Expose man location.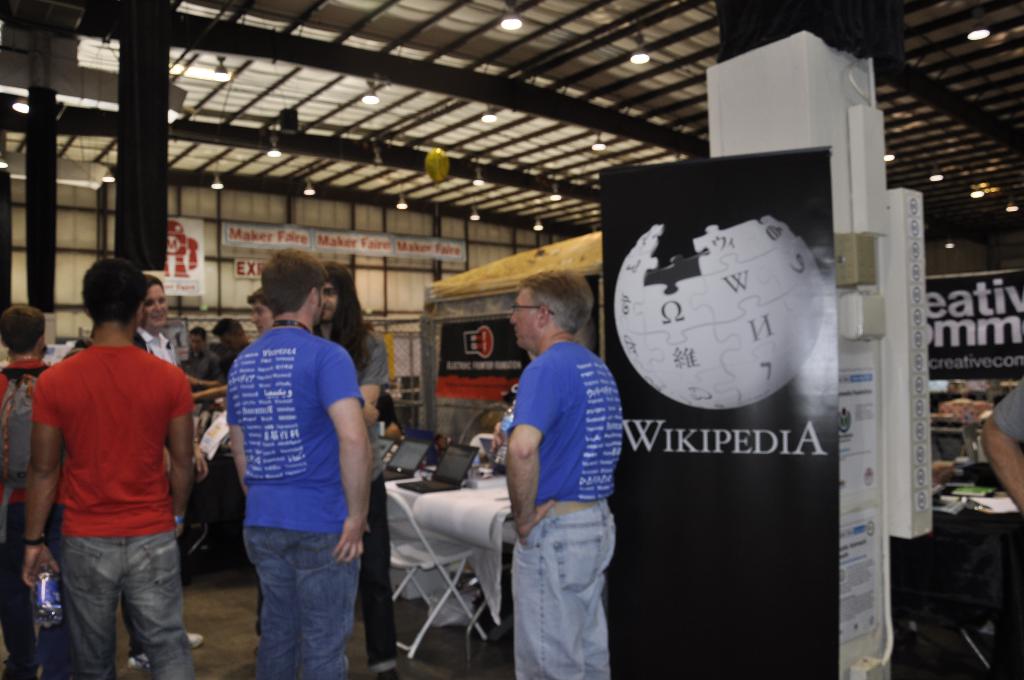
Exposed at pyautogui.locateOnScreen(127, 273, 205, 674).
